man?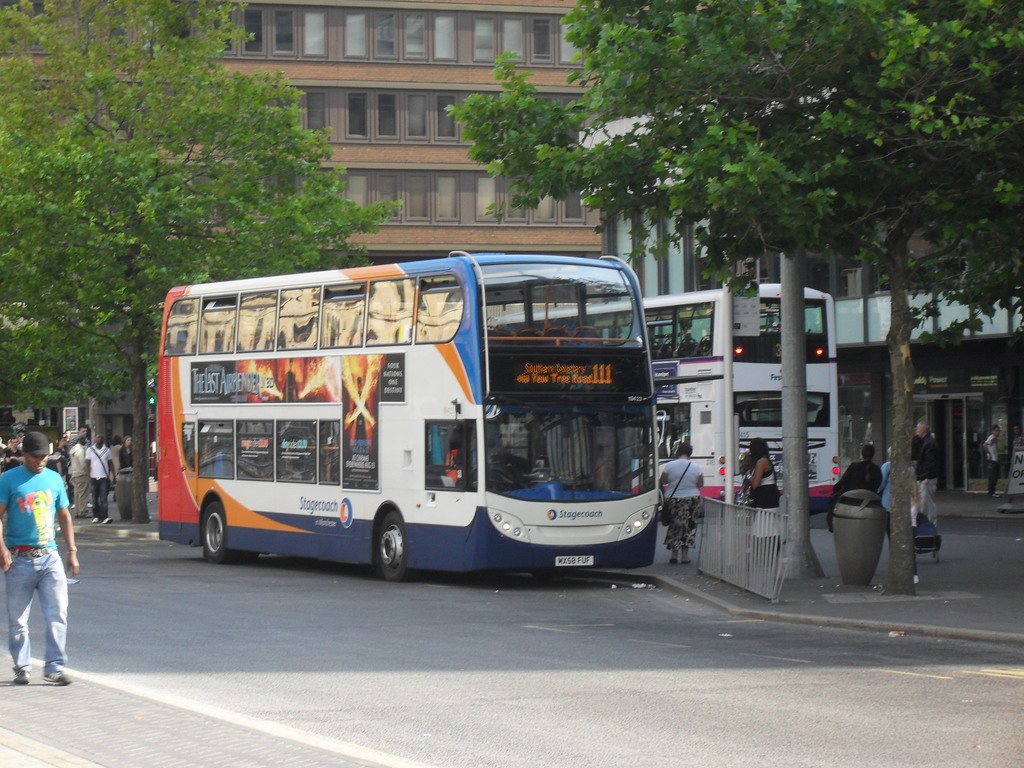
crop(88, 431, 118, 524)
